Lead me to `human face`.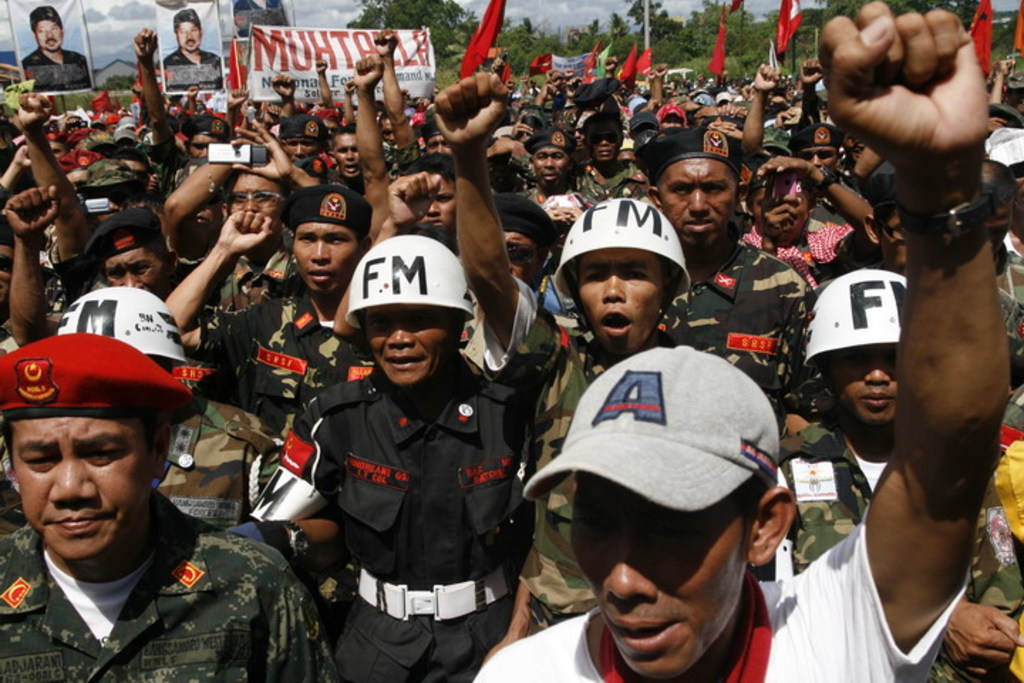
Lead to Rect(334, 132, 353, 172).
